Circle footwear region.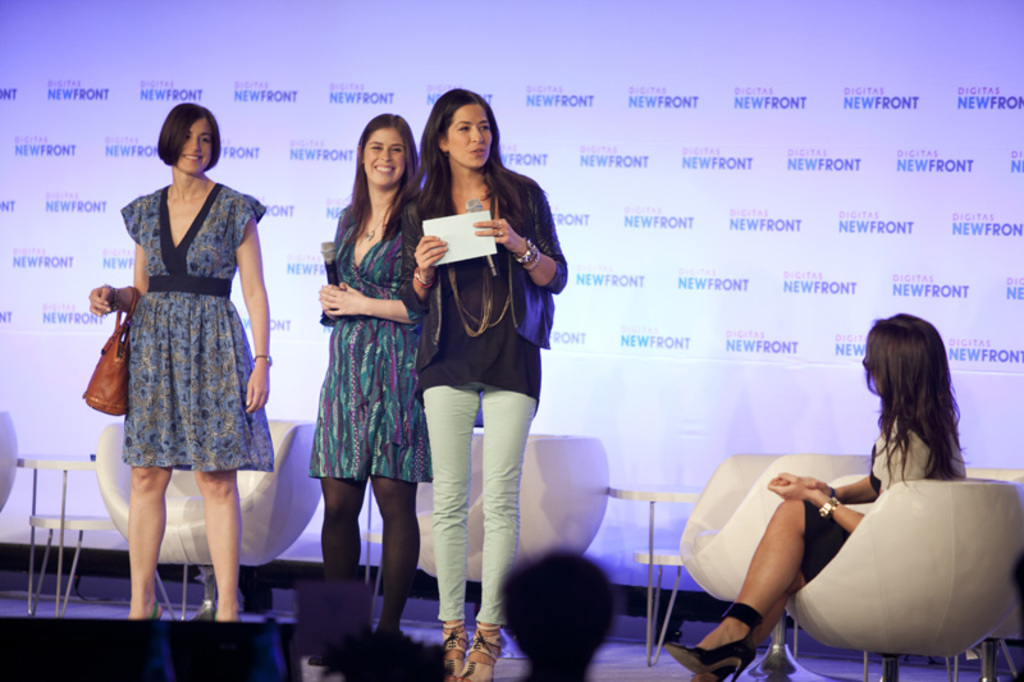
Region: region(457, 614, 513, 681).
